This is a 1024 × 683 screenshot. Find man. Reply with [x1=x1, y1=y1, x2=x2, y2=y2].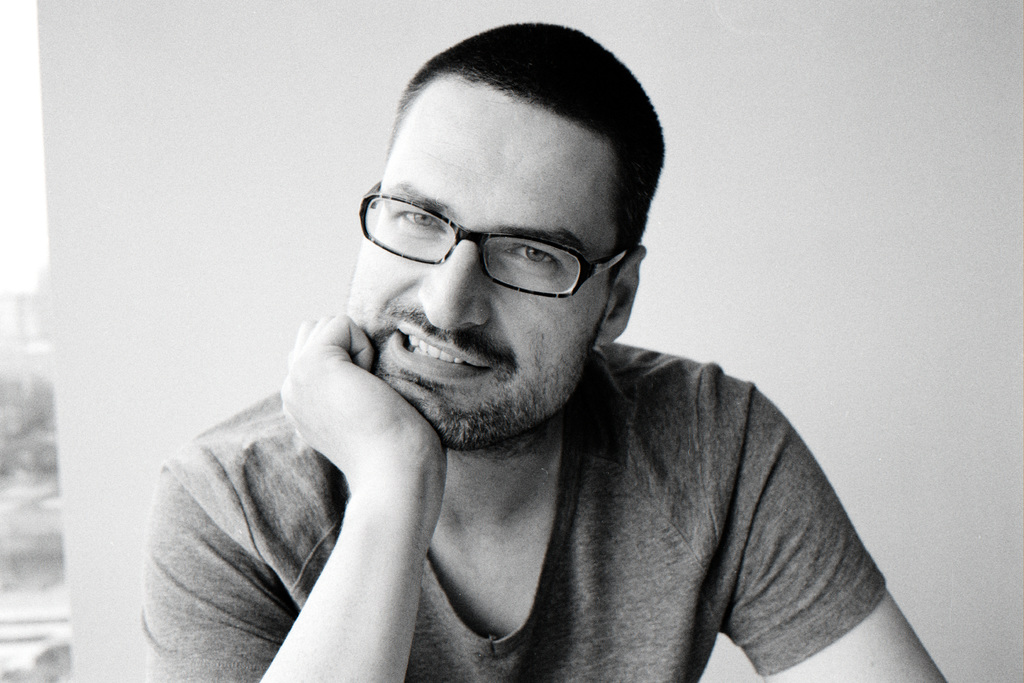
[x1=153, y1=38, x2=916, y2=678].
